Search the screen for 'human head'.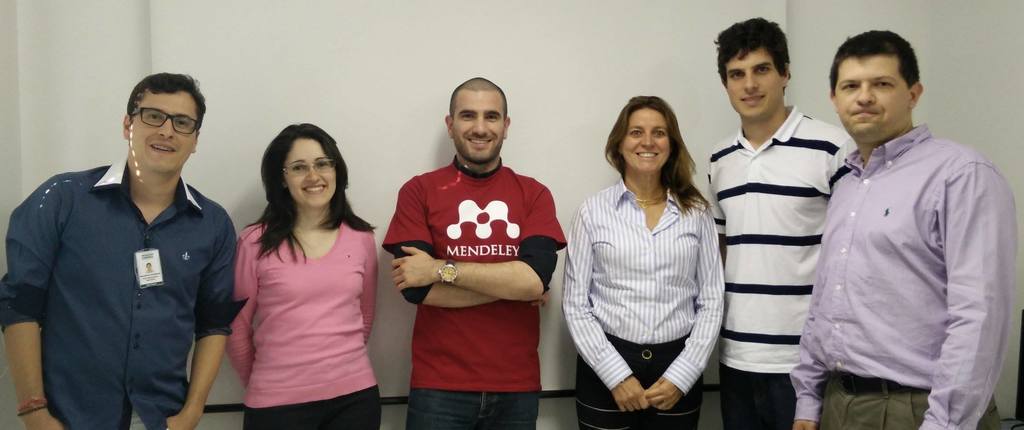
Found at rect(279, 120, 344, 206).
